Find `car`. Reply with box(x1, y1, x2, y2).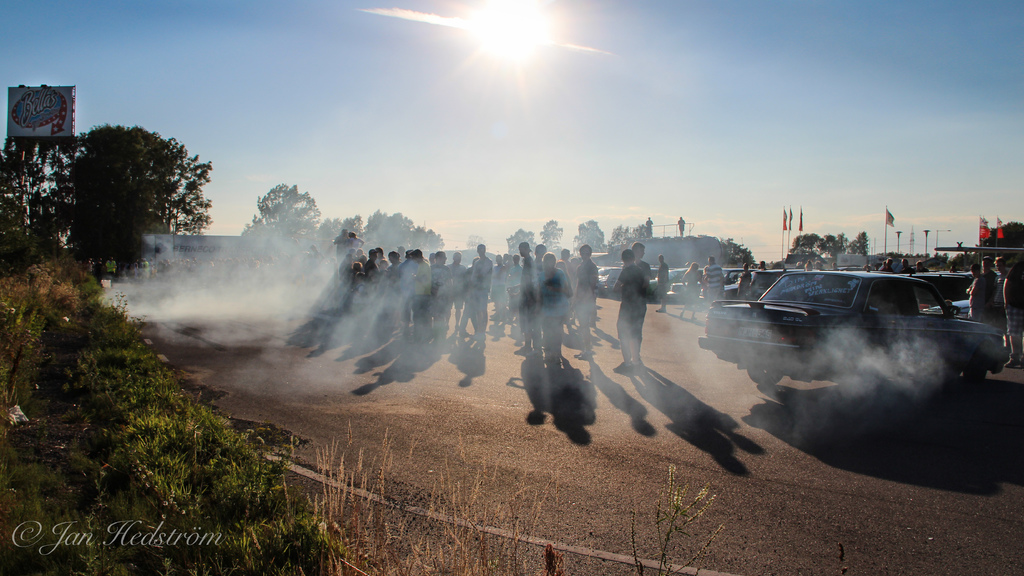
box(710, 267, 1001, 417).
